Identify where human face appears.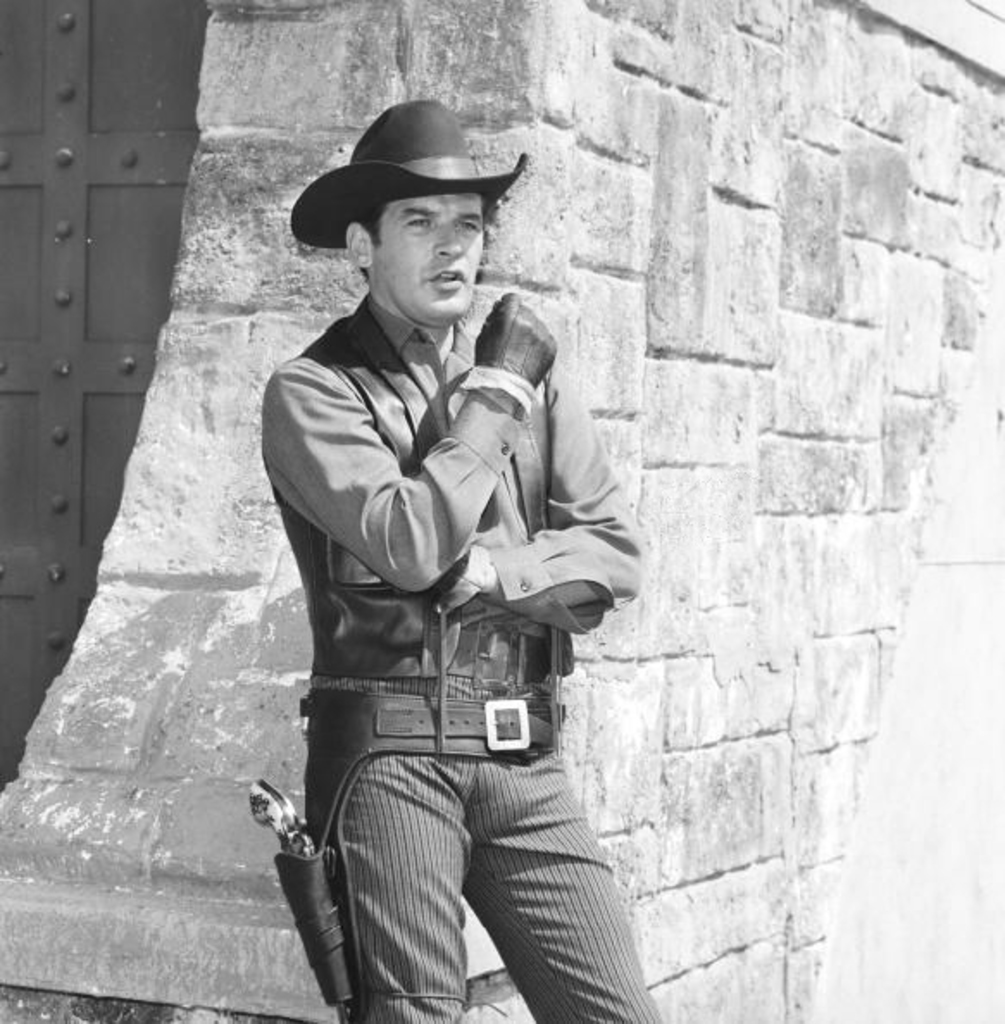
Appears at [left=371, top=186, right=486, bottom=324].
